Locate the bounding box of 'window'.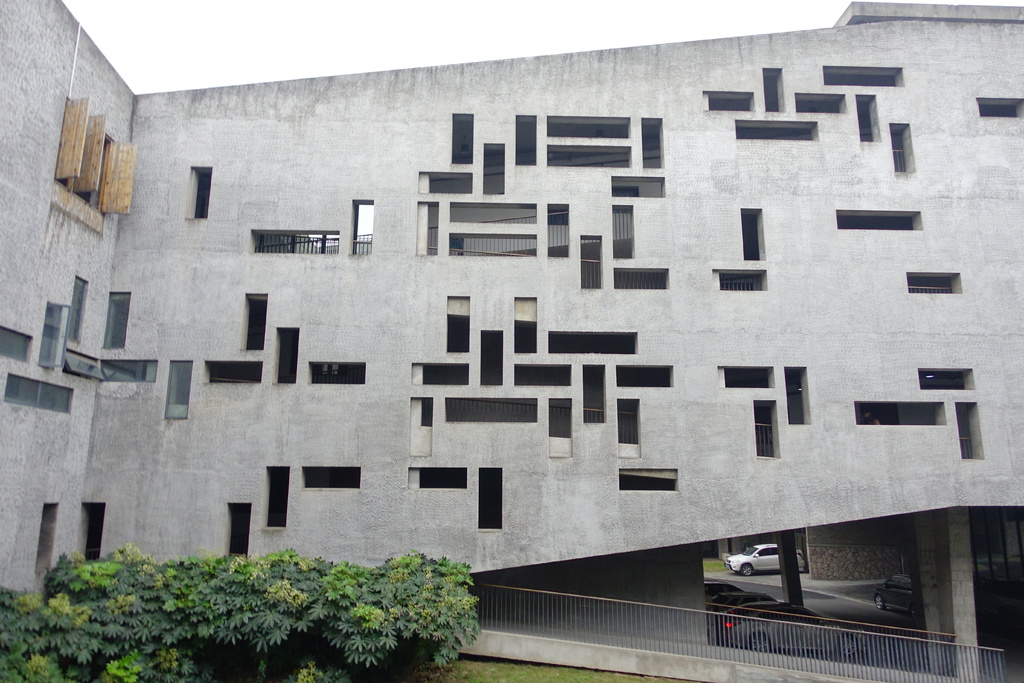
Bounding box: {"x1": 823, "y1": 63, "x2": 906, "y2": 86}.
